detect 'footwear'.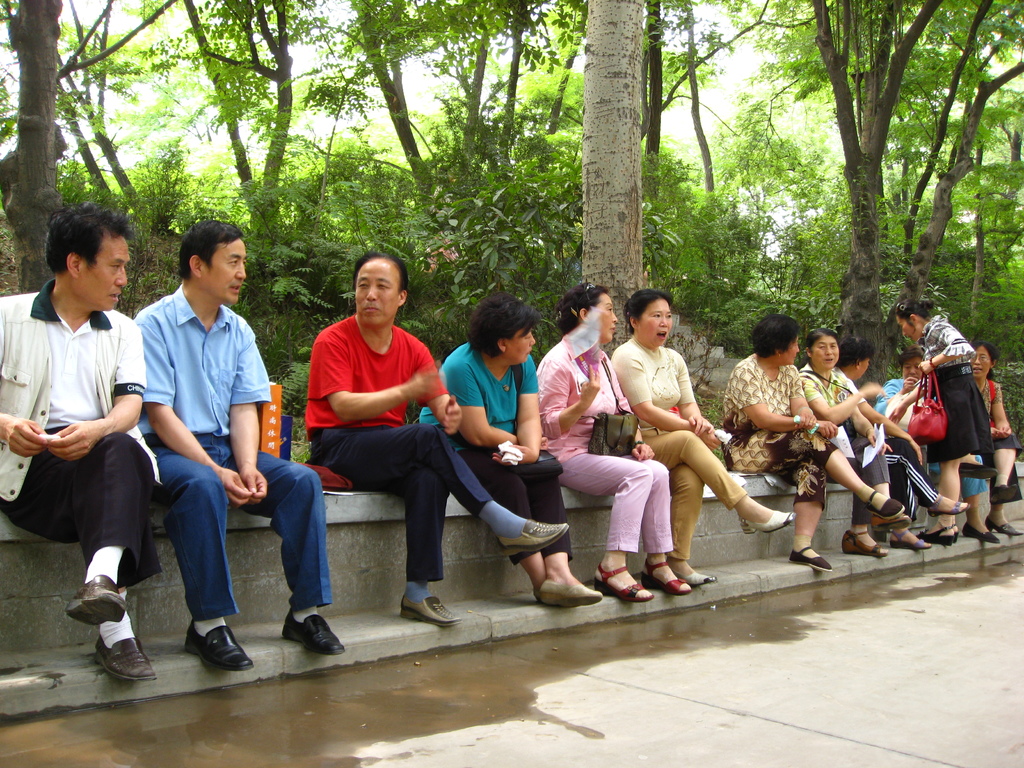
Detected at left=499, top=514, right=571, bottom=571.
